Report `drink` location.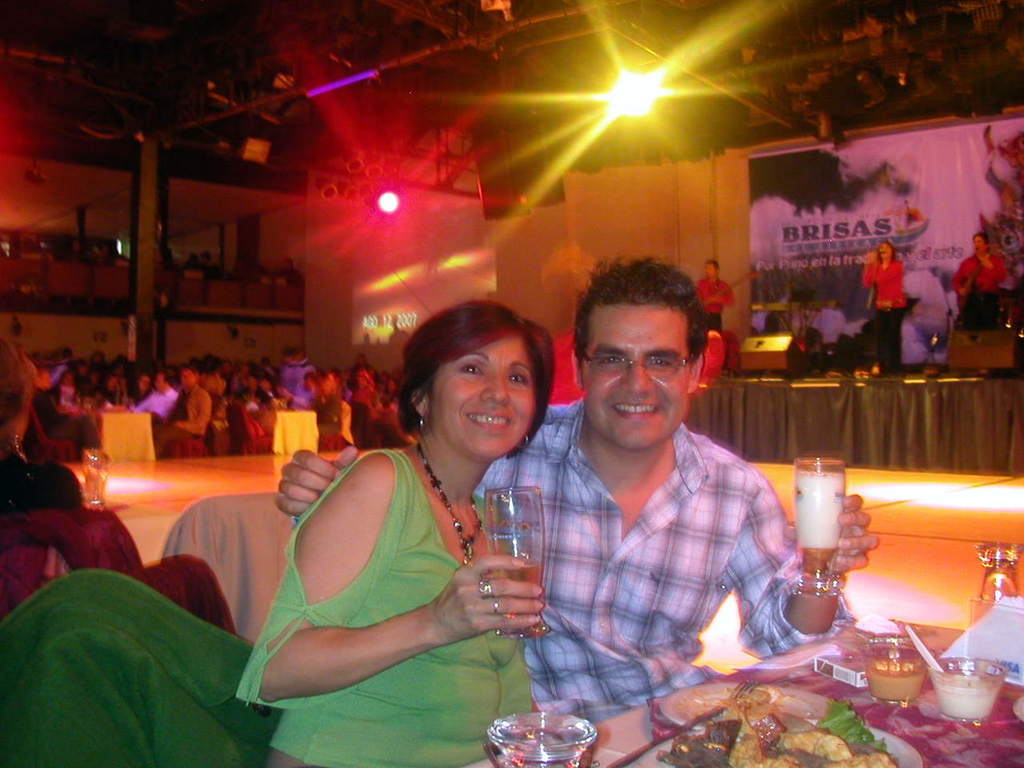
Report: [x1=798, y1=472, x2=839, y2=595].
